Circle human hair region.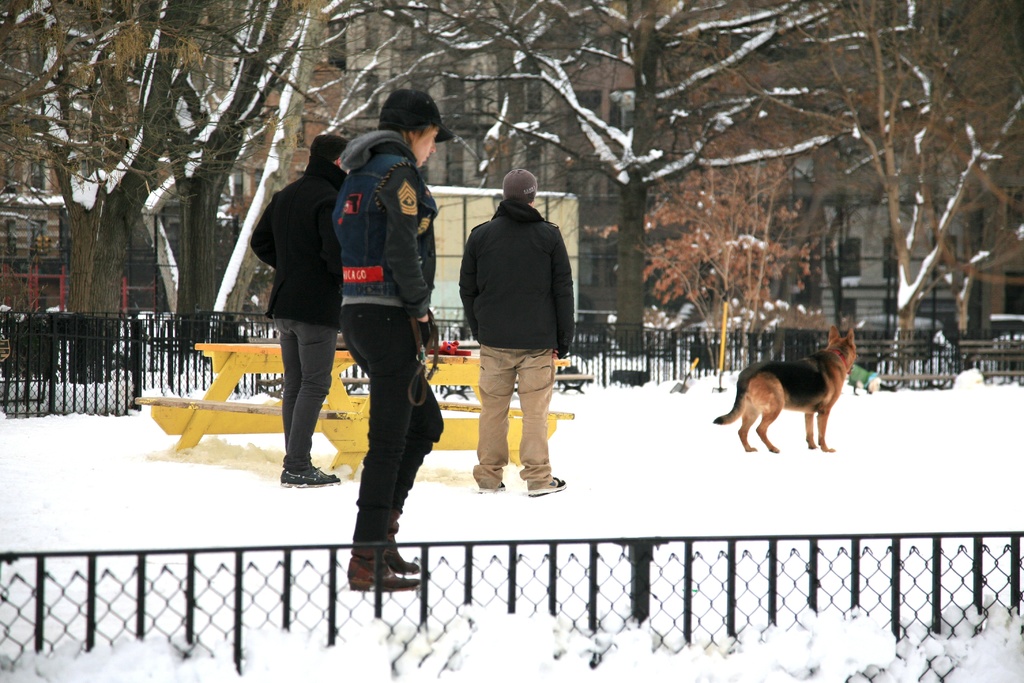
Region: box(378, 128, 429, 144).
